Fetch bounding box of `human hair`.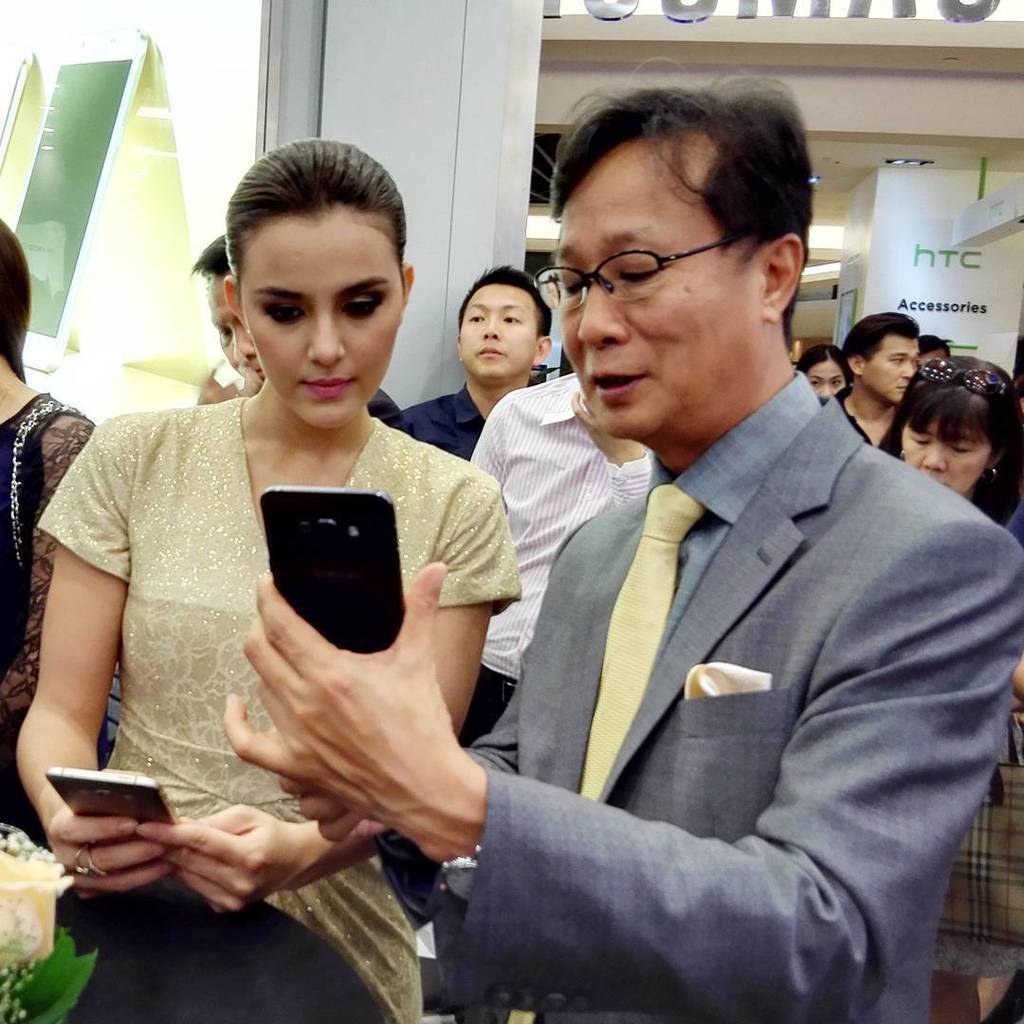
Bbox: [187,238,240,291].
